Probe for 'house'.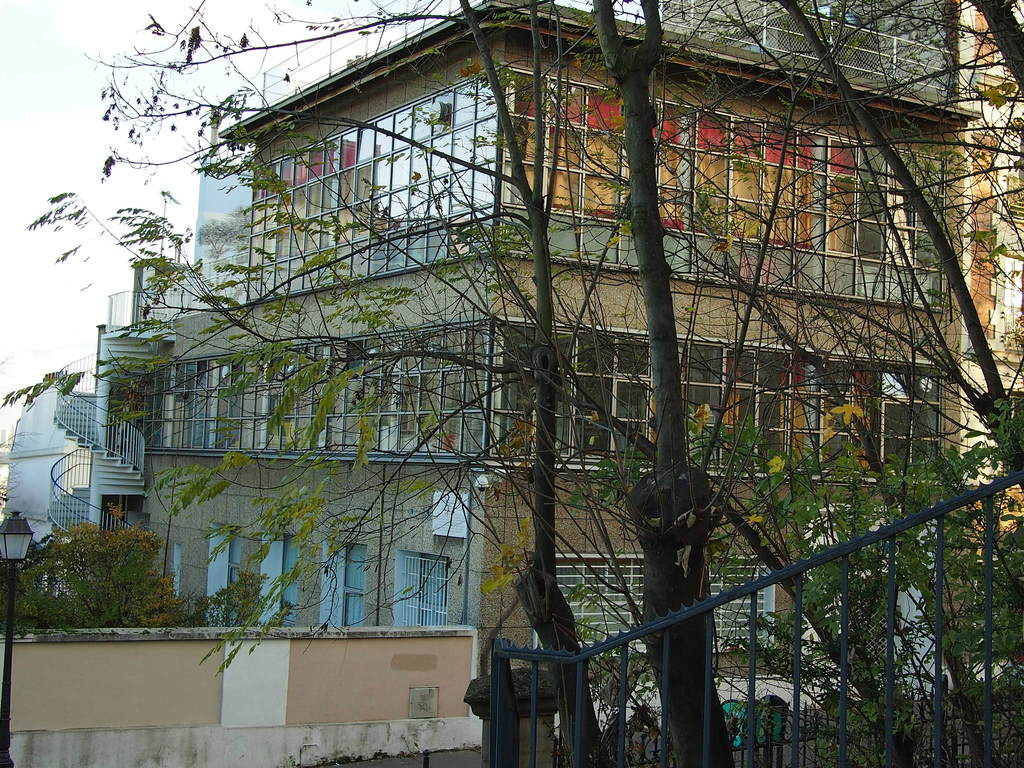
Probe result: <bbox>0, 0, 1023, 760</bbox>.
